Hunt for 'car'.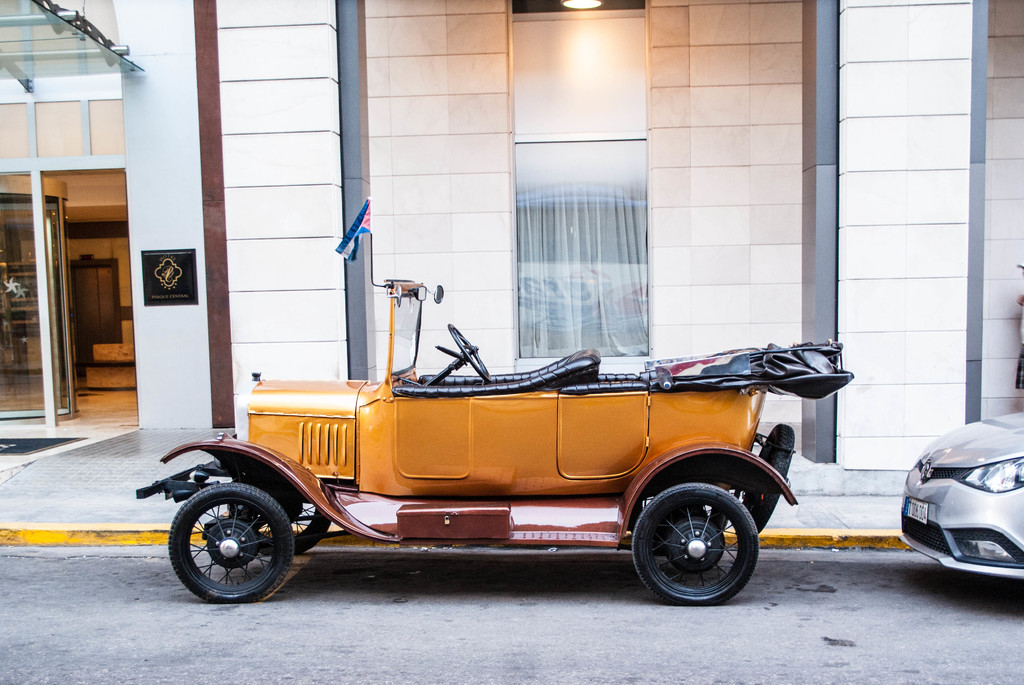
Hunted down at 144, 319, 845, 617.
